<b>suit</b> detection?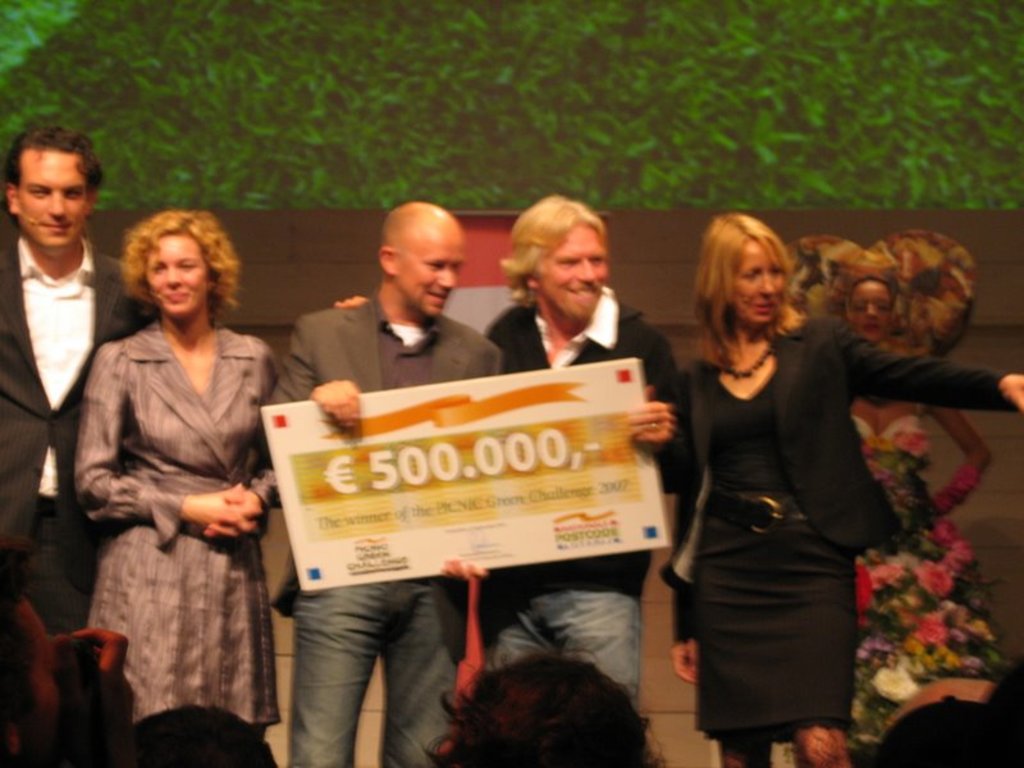
BBox(0, 224, 148, 628)
